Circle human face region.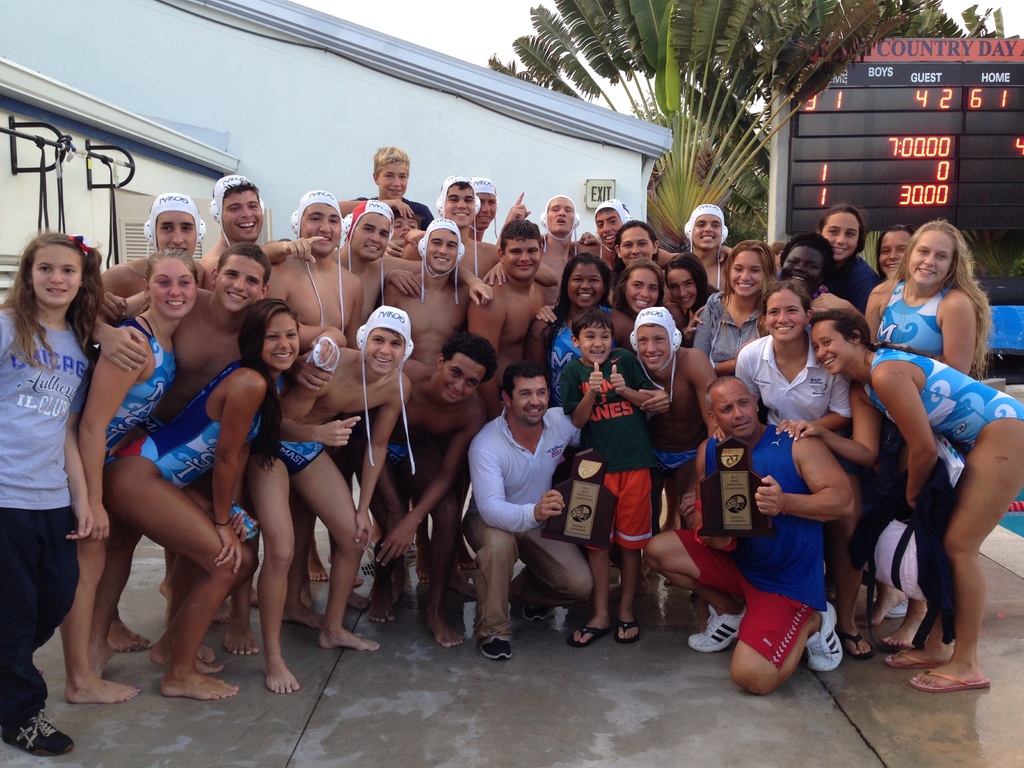
Region: 152/257/198/318.
